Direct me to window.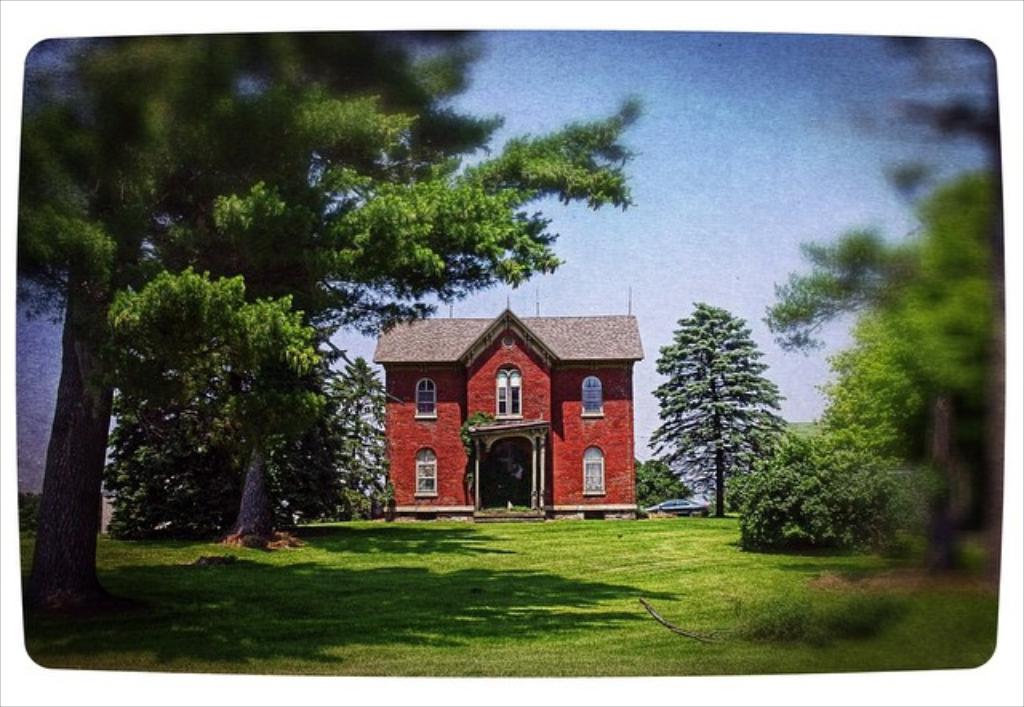
Direction: left=579, top=376, right=603, bottom=414.
